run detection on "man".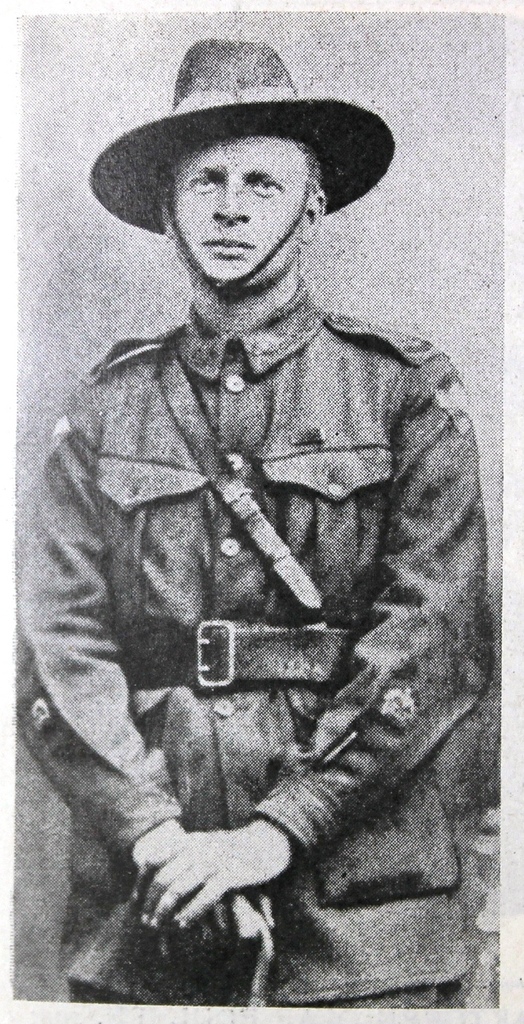
Result: x1=29 y1=48 x2=492 y2=1017.
